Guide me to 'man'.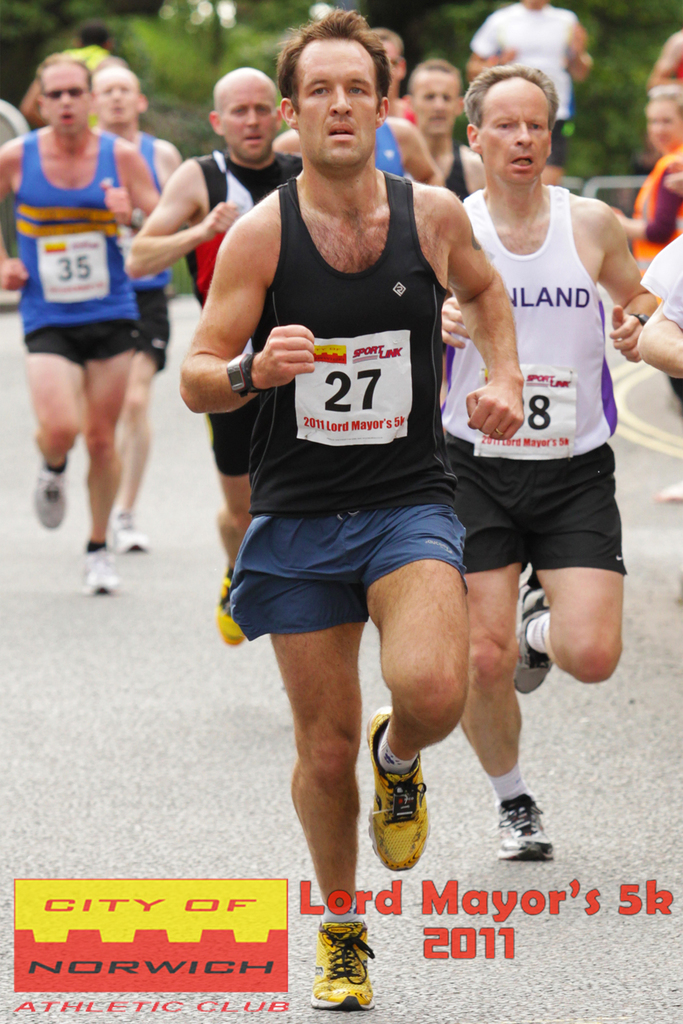
Guidance: bbox=(127, 66, 304, 650).
